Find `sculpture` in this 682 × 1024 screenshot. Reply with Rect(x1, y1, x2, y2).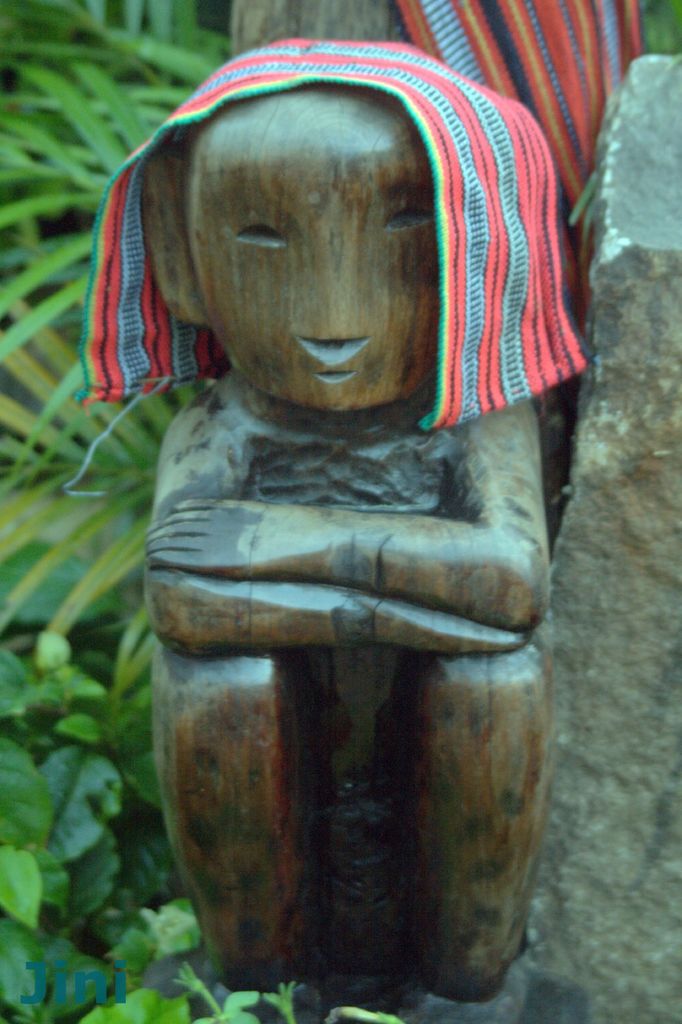
Rect(62, 0, 583, 1023).
